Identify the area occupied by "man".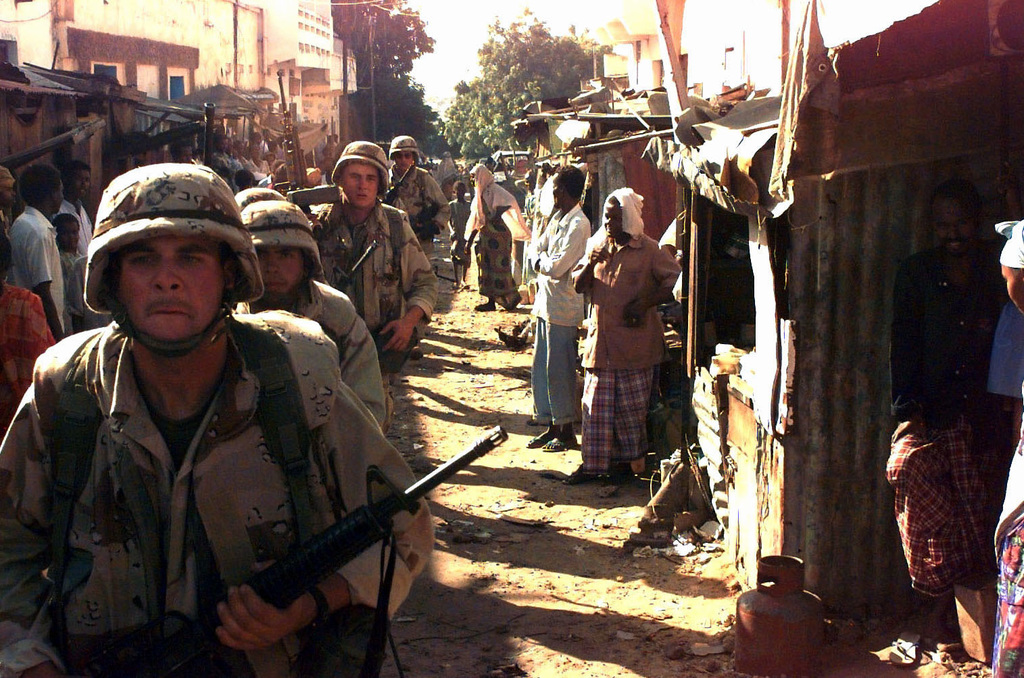
Area: select_region(60, 160, 92, 252).
